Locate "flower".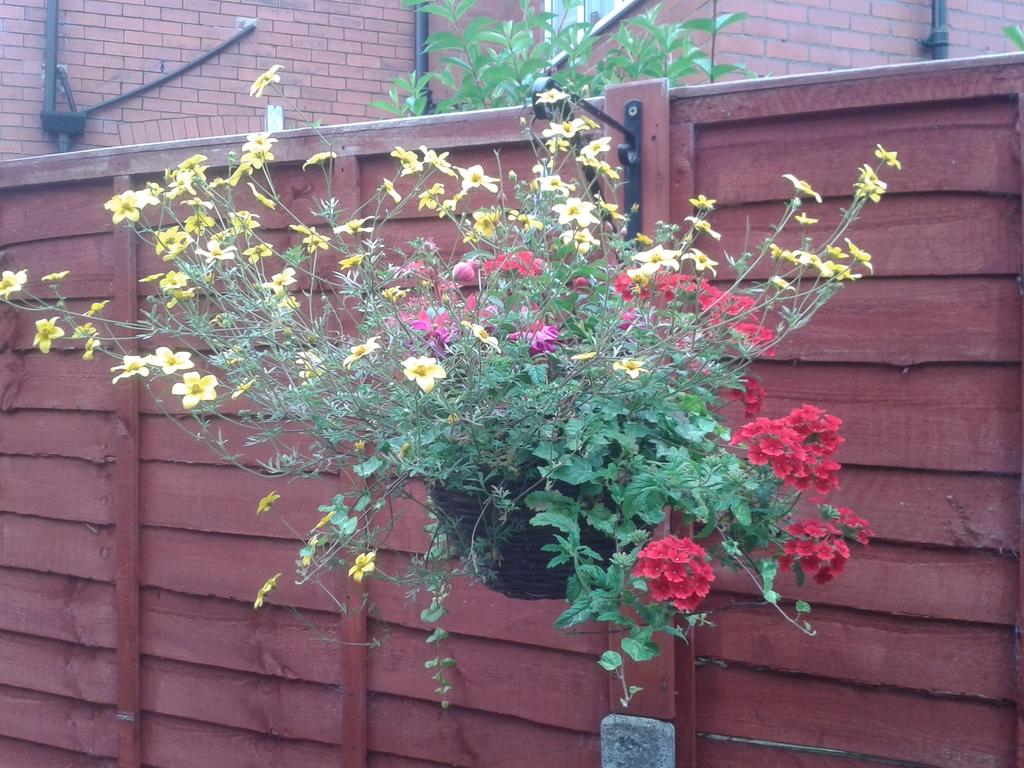
Bounding box: {"x1": 99, "y1": 186, "x2": 161, "y2": 223}.
